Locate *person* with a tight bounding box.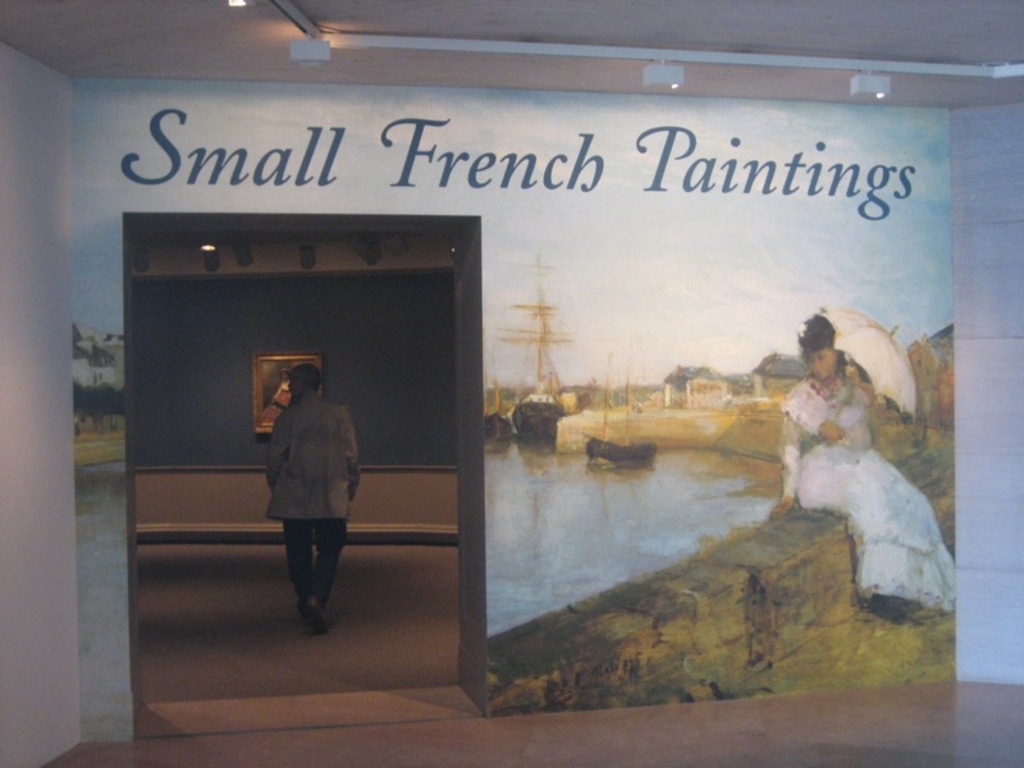
locate(772, 314, 956, 621).
